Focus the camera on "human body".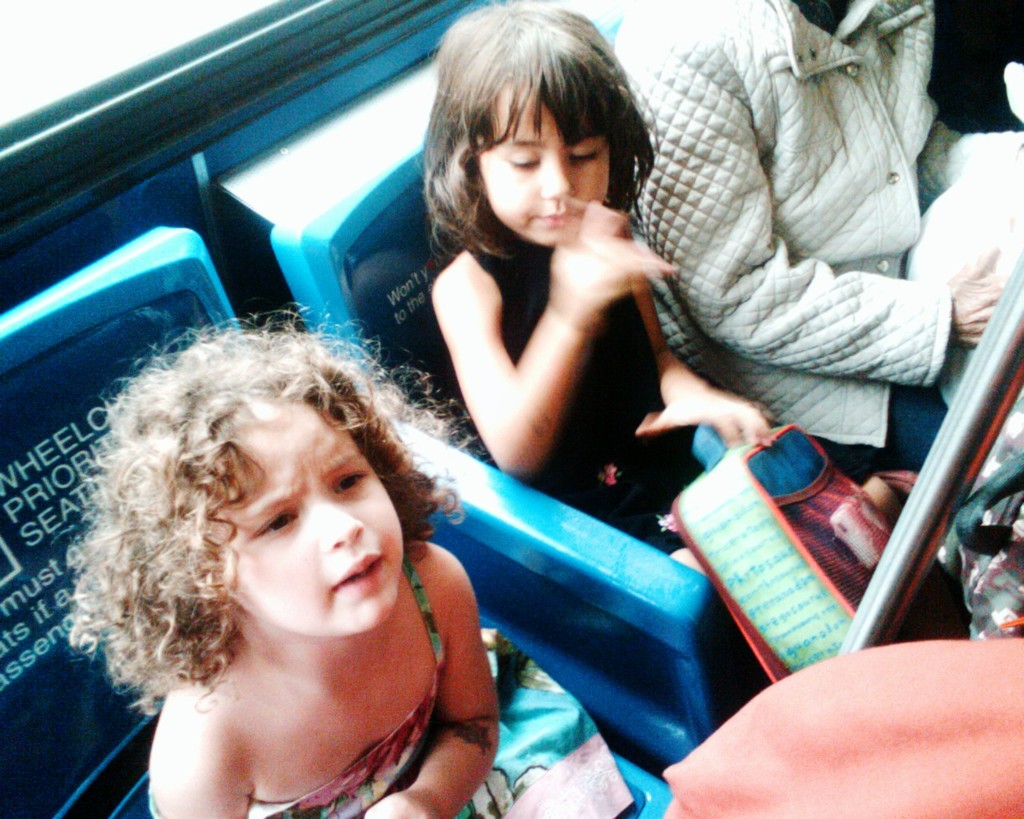
Focus region: crop(151, 539, 634, 818).
